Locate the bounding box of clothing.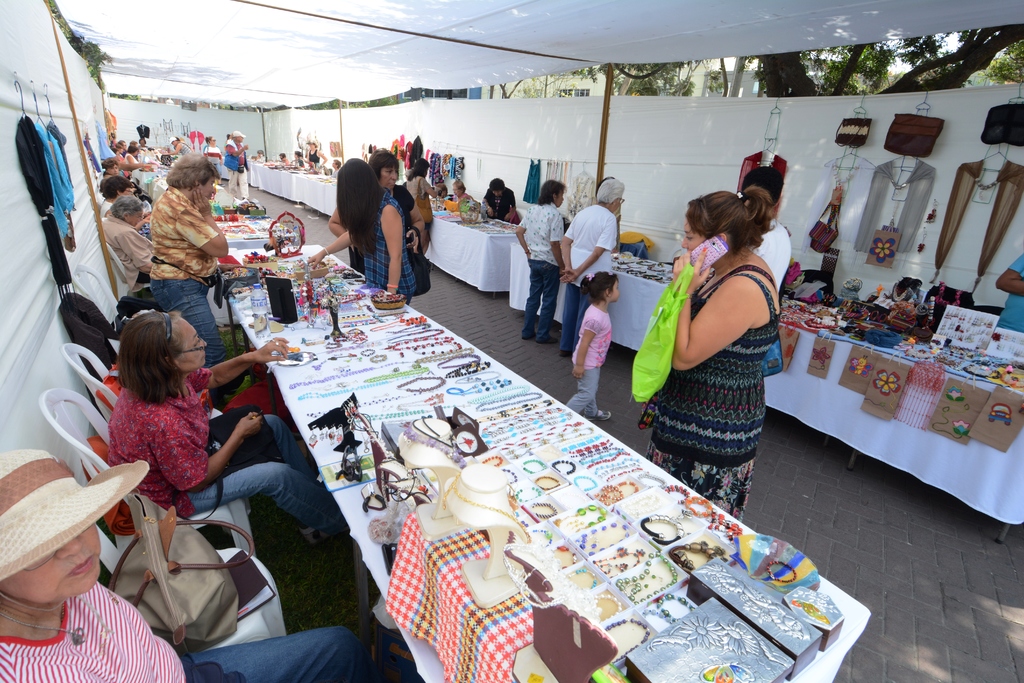
Bounding box: l=100, t=219, r=151, b=281.
